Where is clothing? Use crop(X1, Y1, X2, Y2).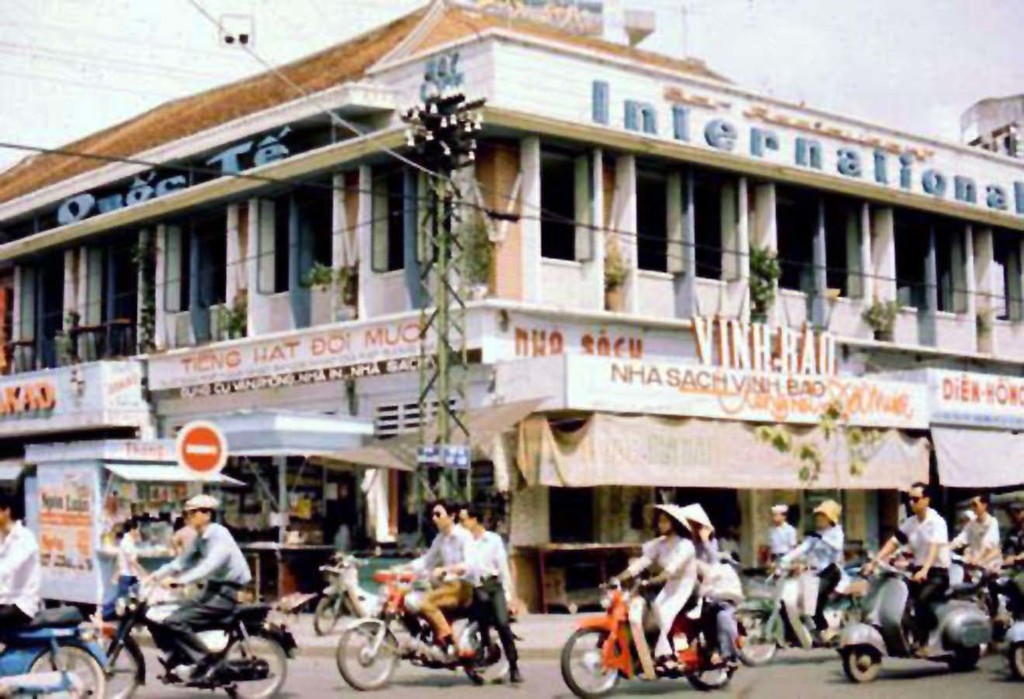
crop(773, 525, 850, 627).
